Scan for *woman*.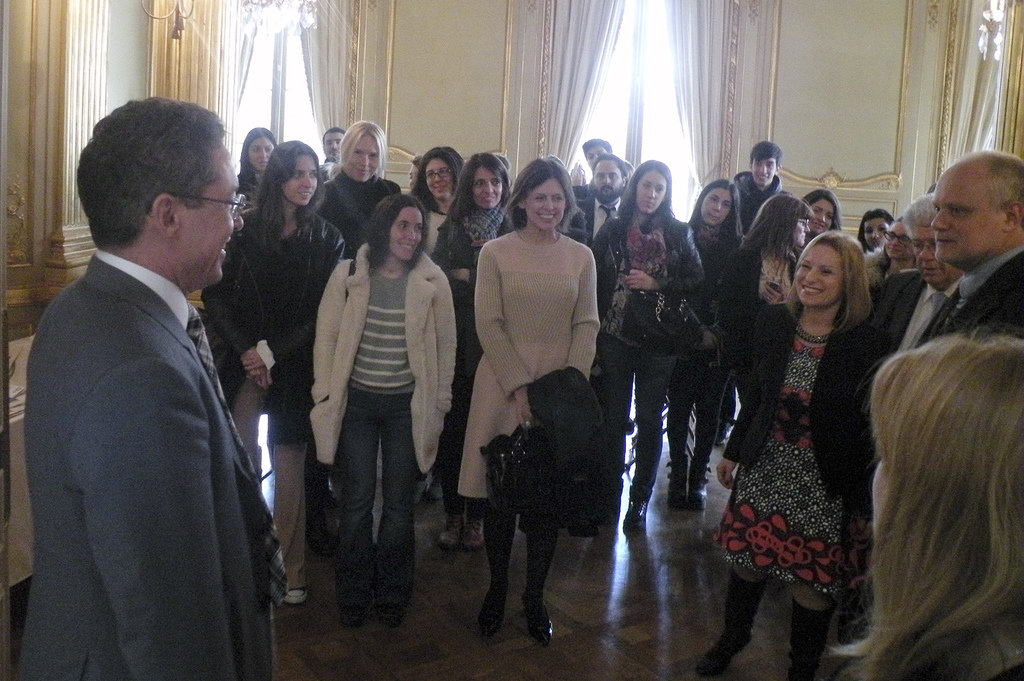
Scan result: rect(449, 151, 600, 645).
